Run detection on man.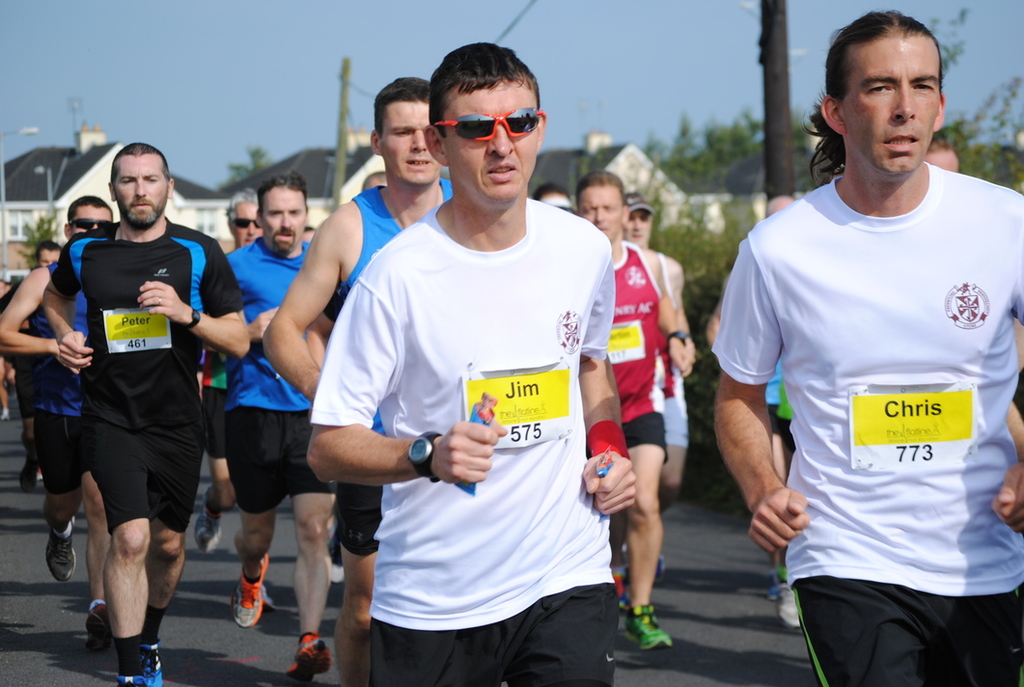
Result: (0, 193, 116, 649).
